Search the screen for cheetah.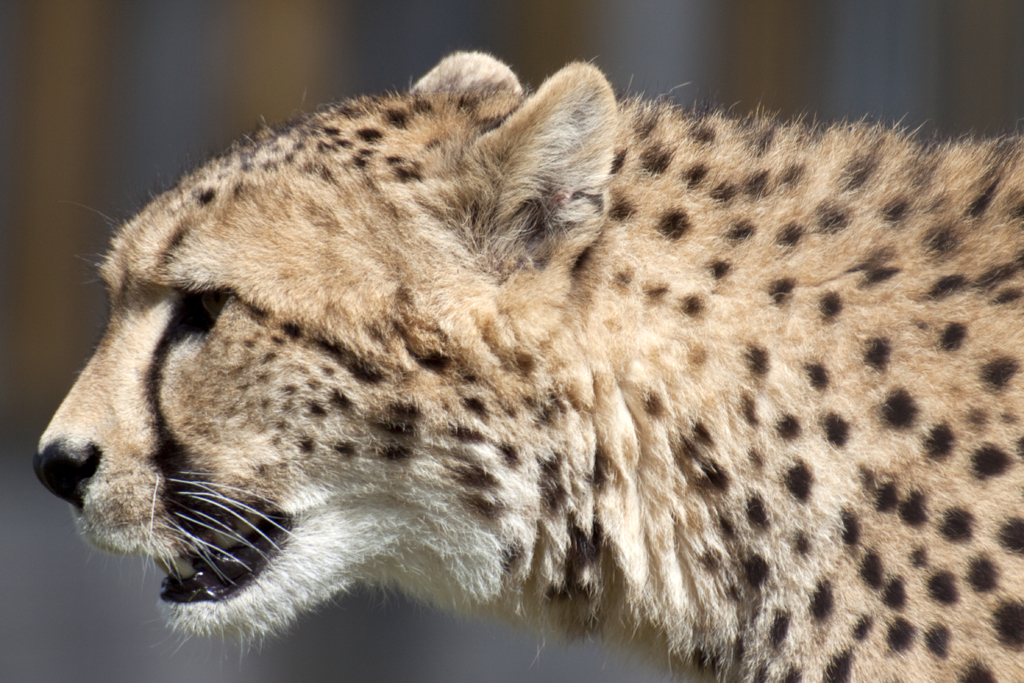
Found at l=35, t=44, r=1023, b=682.
